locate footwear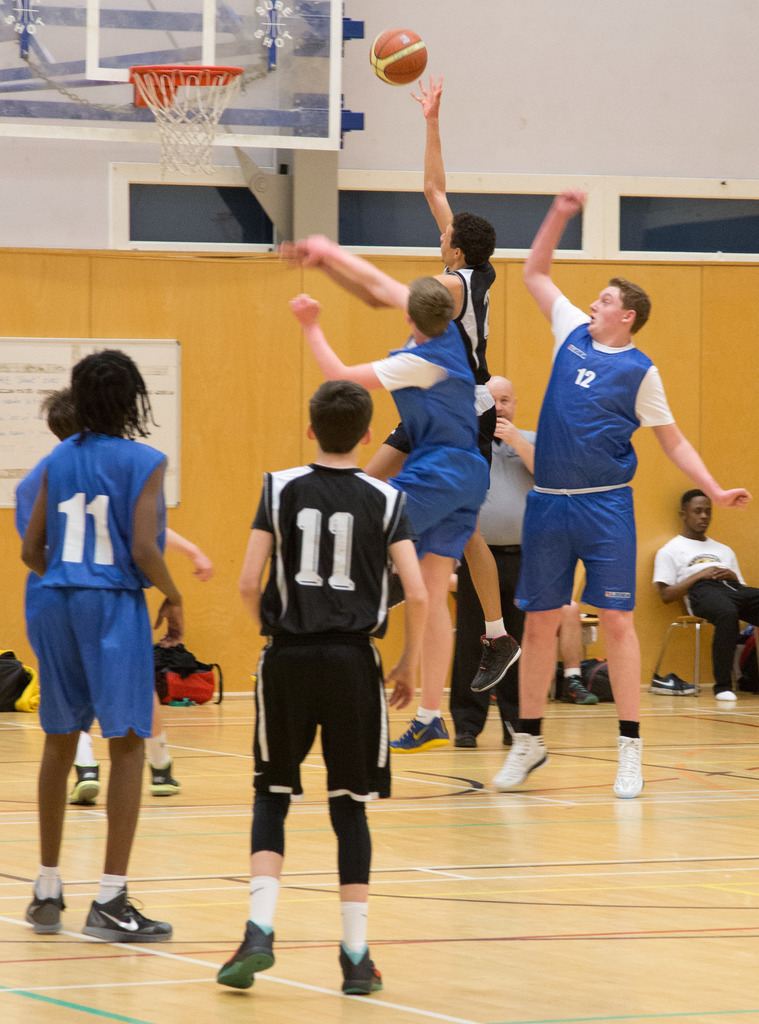
locate(609, 732, 641, 804)
